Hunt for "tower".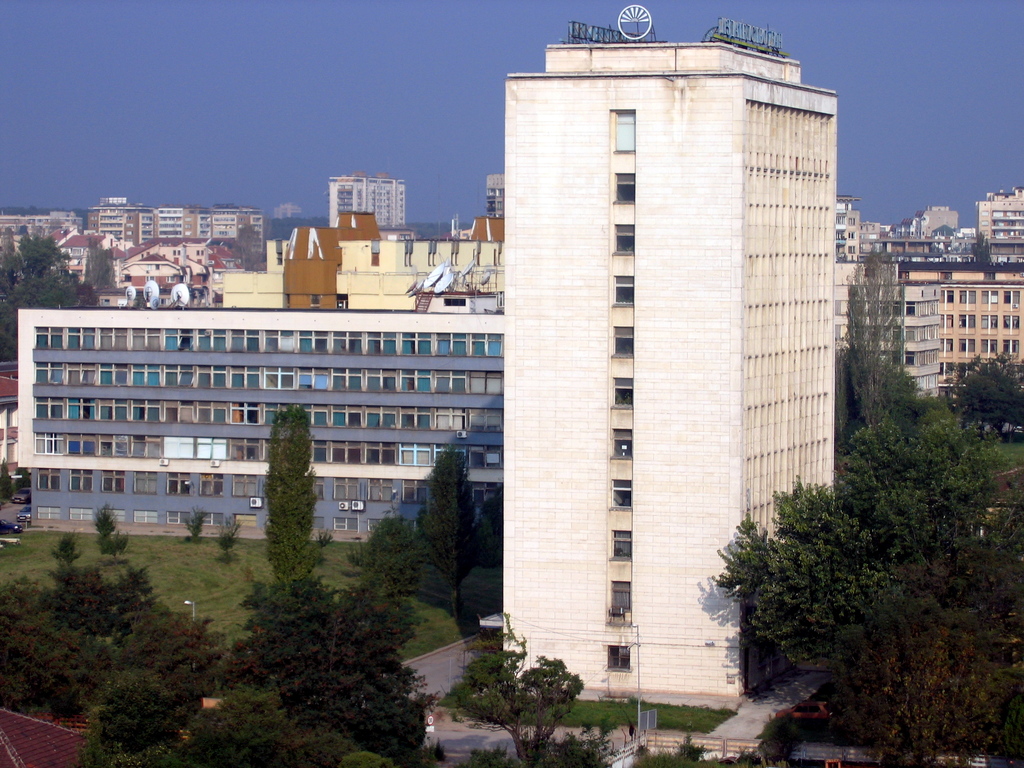
Hunted down at x1=845 y1=264 x2=938 y2=388.
